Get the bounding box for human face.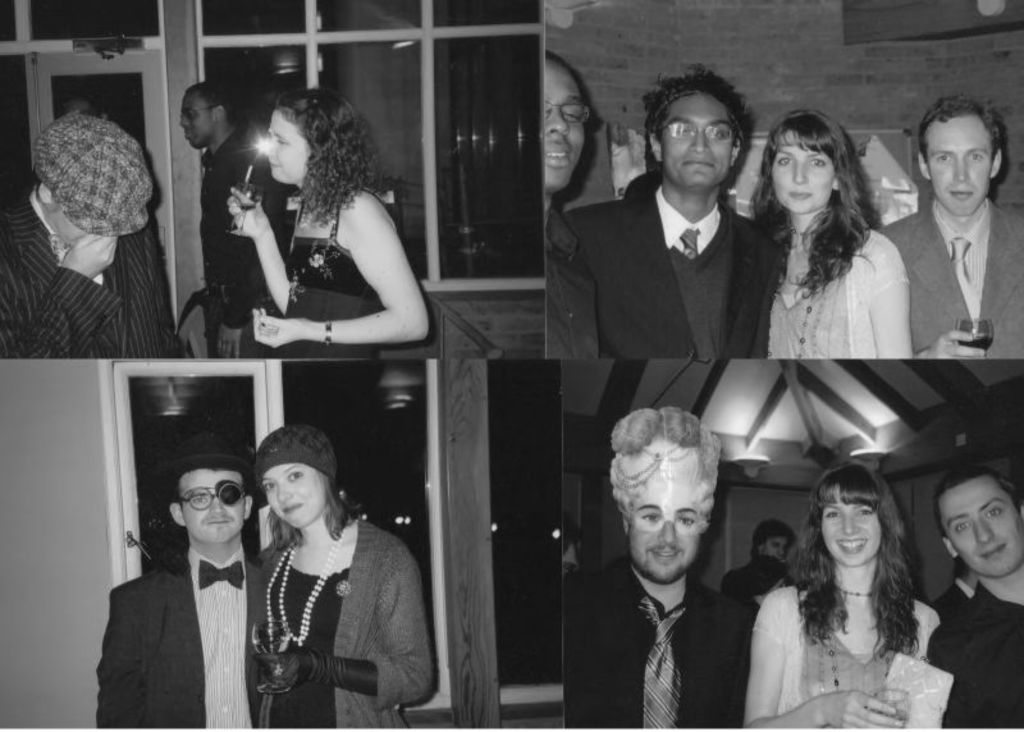
{"x1": 664, "y1": 99, "x2": 733, "y2": 183}.
